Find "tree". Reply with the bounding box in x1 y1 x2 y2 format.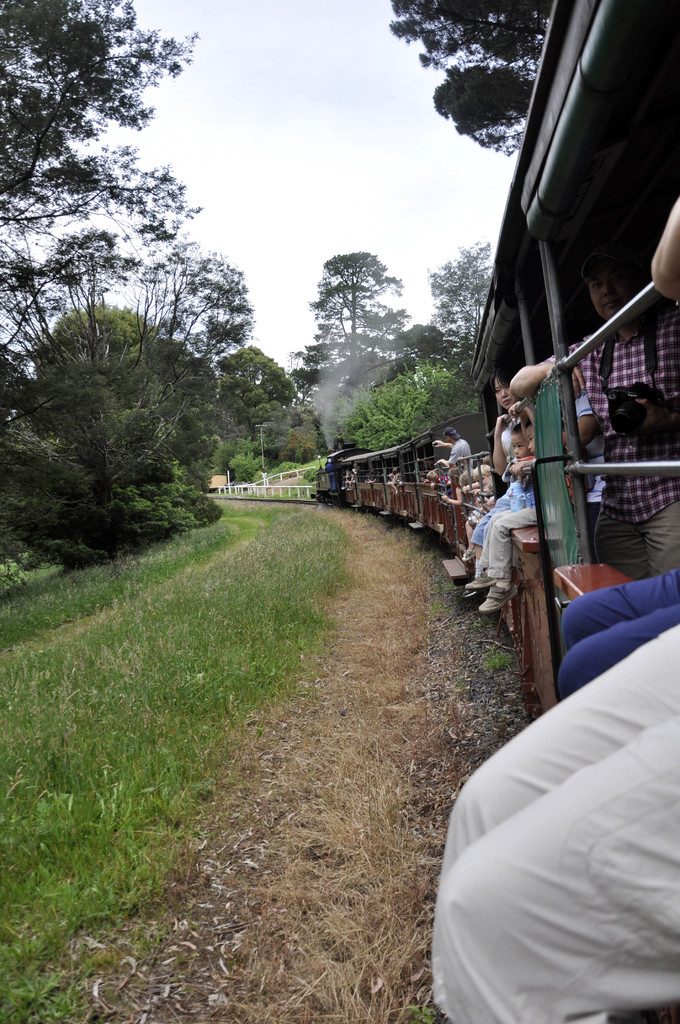
21 250 238 571.
